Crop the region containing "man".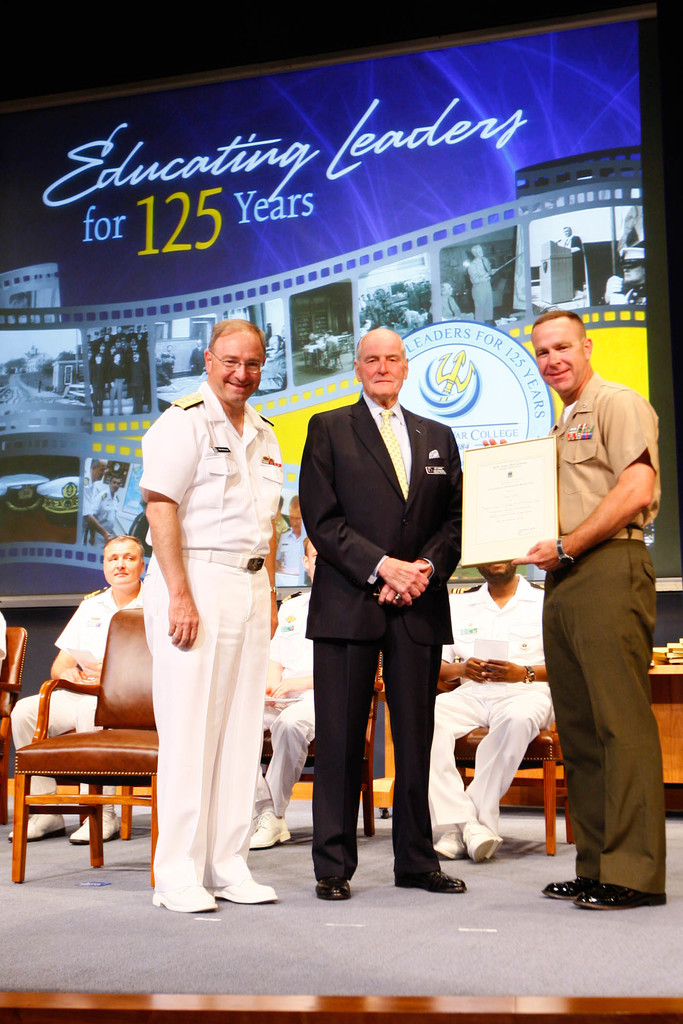
Crop region: pyautogui.locateOnScreen(190, 339, 204, 374).
